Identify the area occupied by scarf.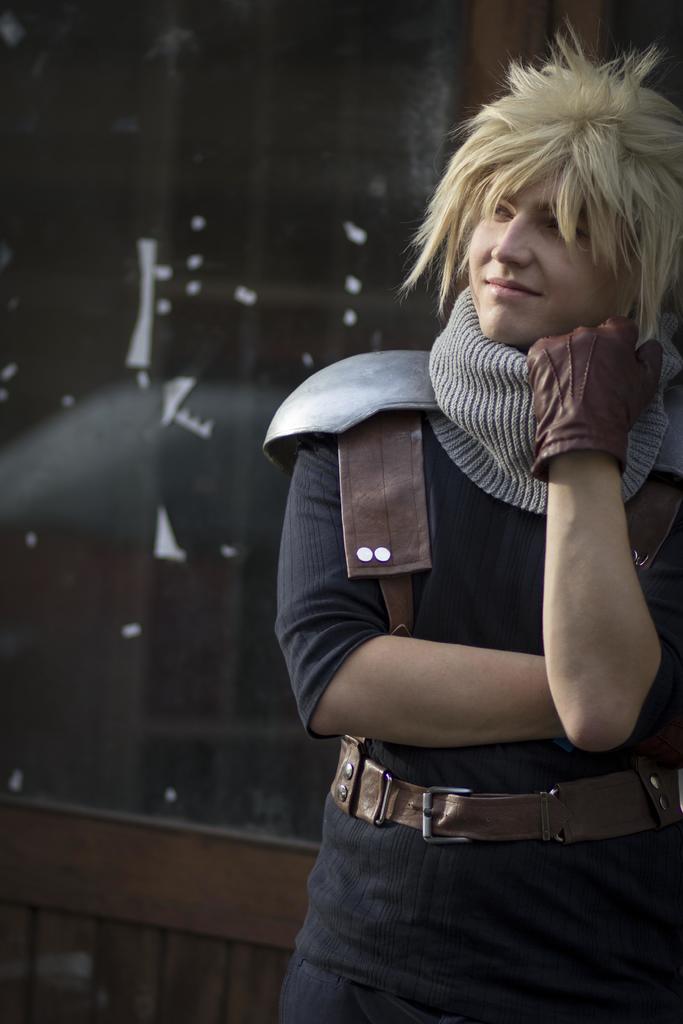
Area: select_region(423, 279, 677, 528).
